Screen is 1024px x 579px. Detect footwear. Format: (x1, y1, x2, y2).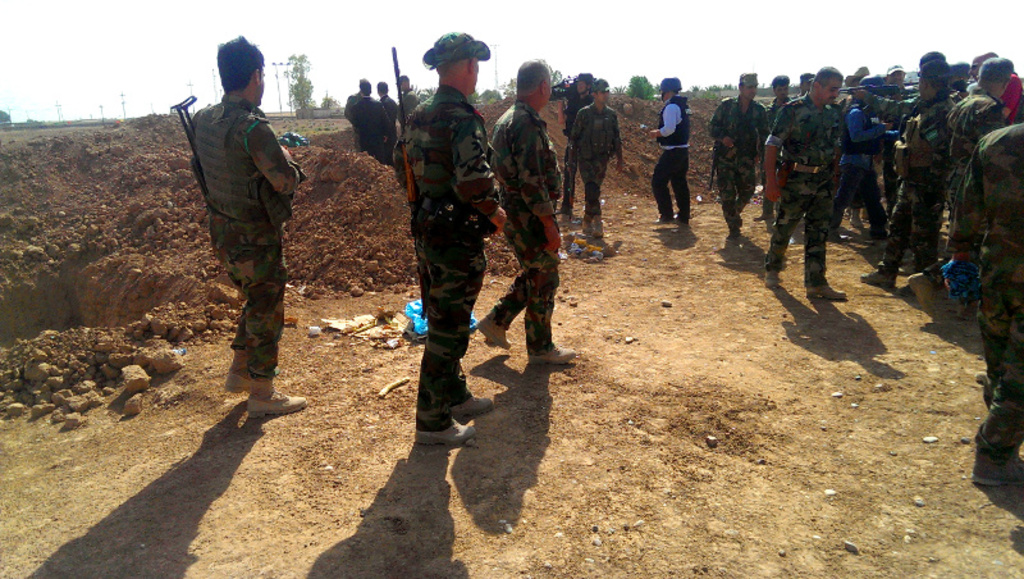
(527, 346, 570, 364).
